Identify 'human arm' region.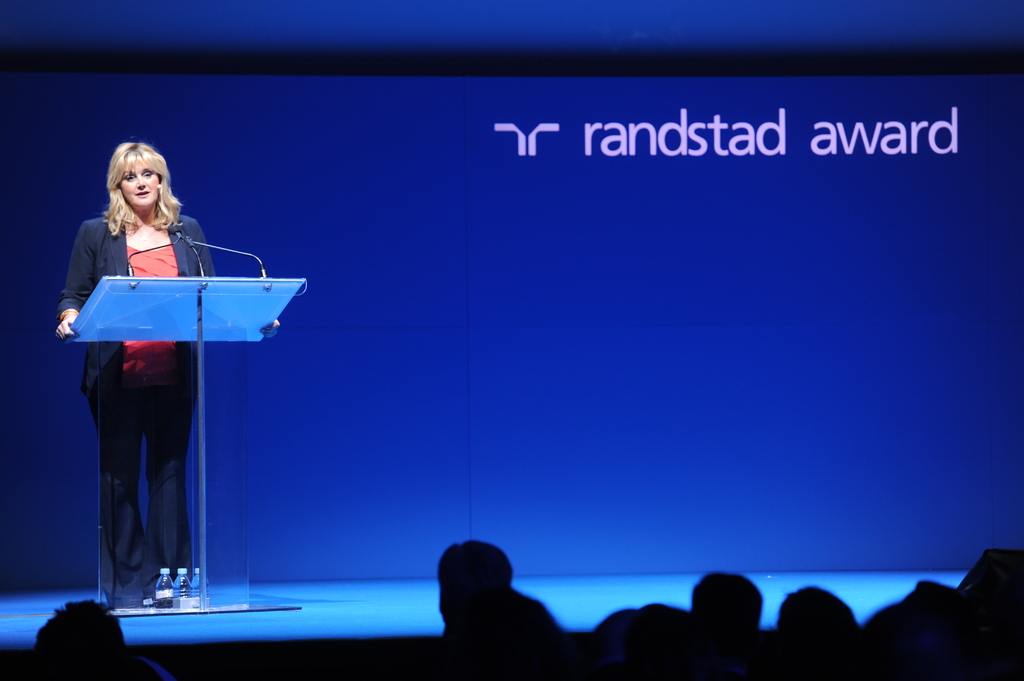
Region: [x1=198, y1=212, x2=285, y2=344].
